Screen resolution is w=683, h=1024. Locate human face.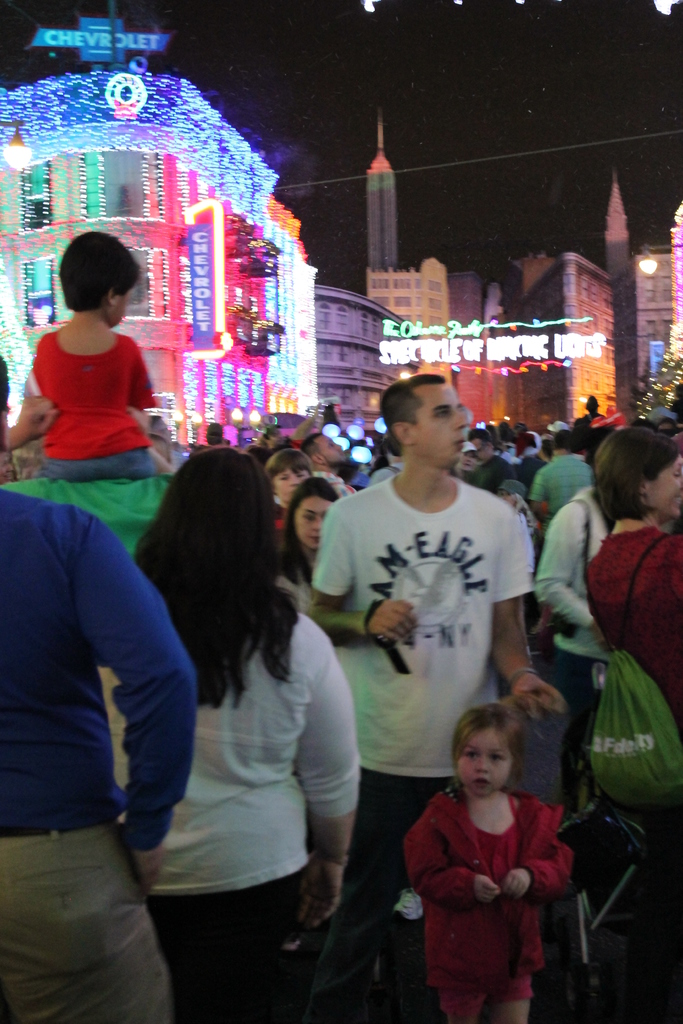
[x1=417, y1=381, x2=470, y2=461].
